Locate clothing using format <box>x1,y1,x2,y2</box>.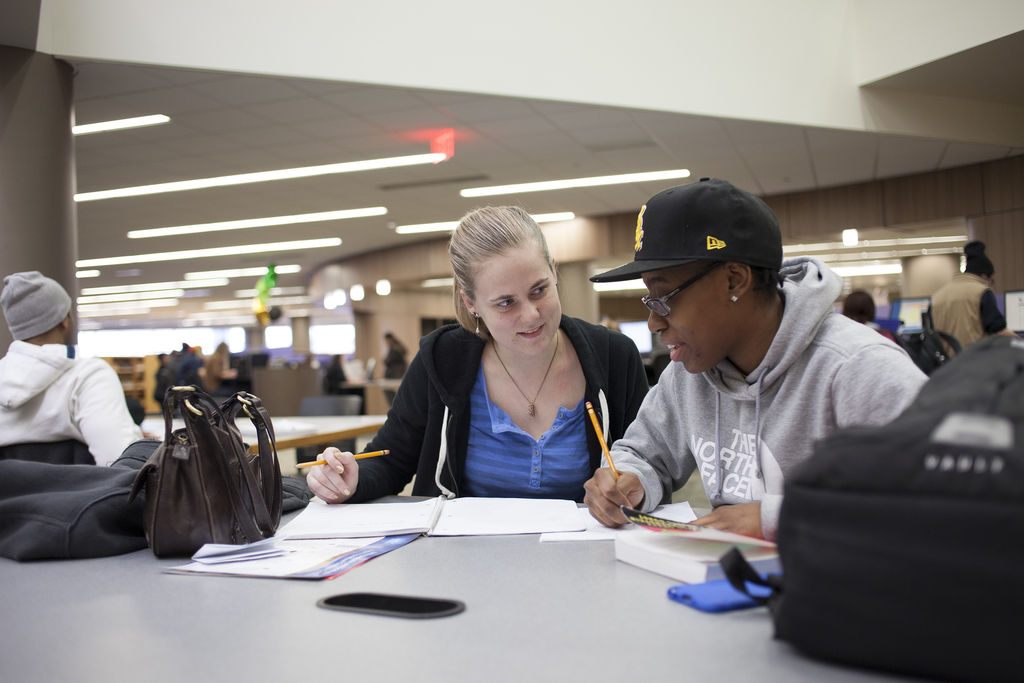
<box>928,273,1008,360</box>.
